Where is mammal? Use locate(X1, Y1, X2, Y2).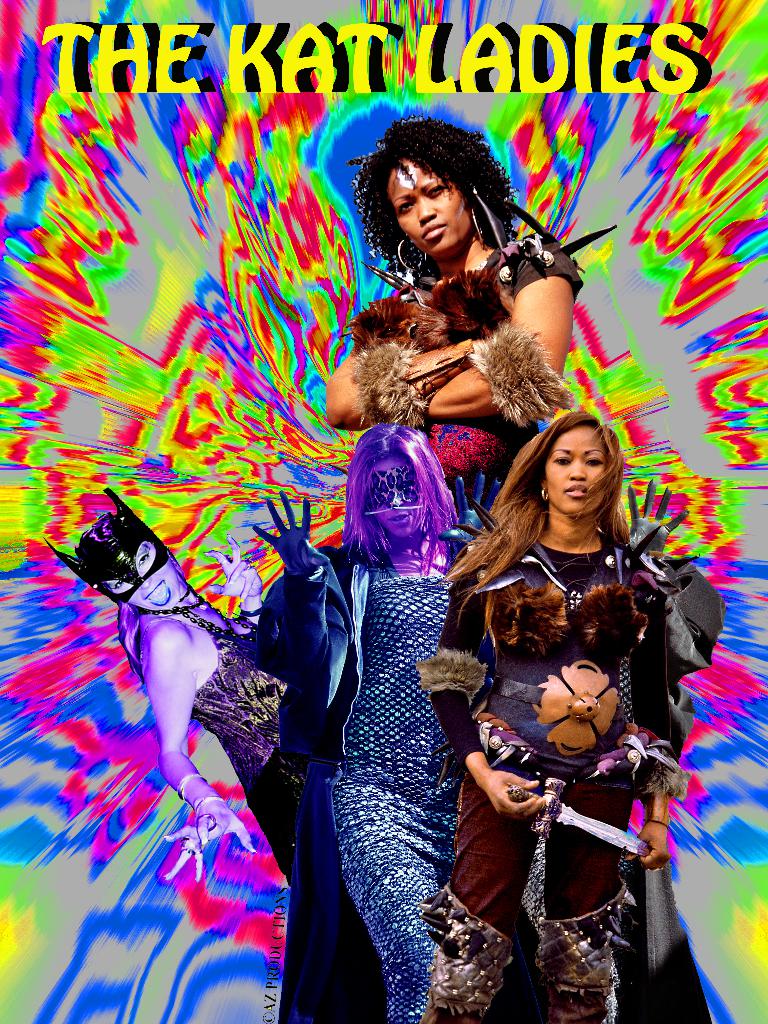
locate(424, 411, 689, 983).
